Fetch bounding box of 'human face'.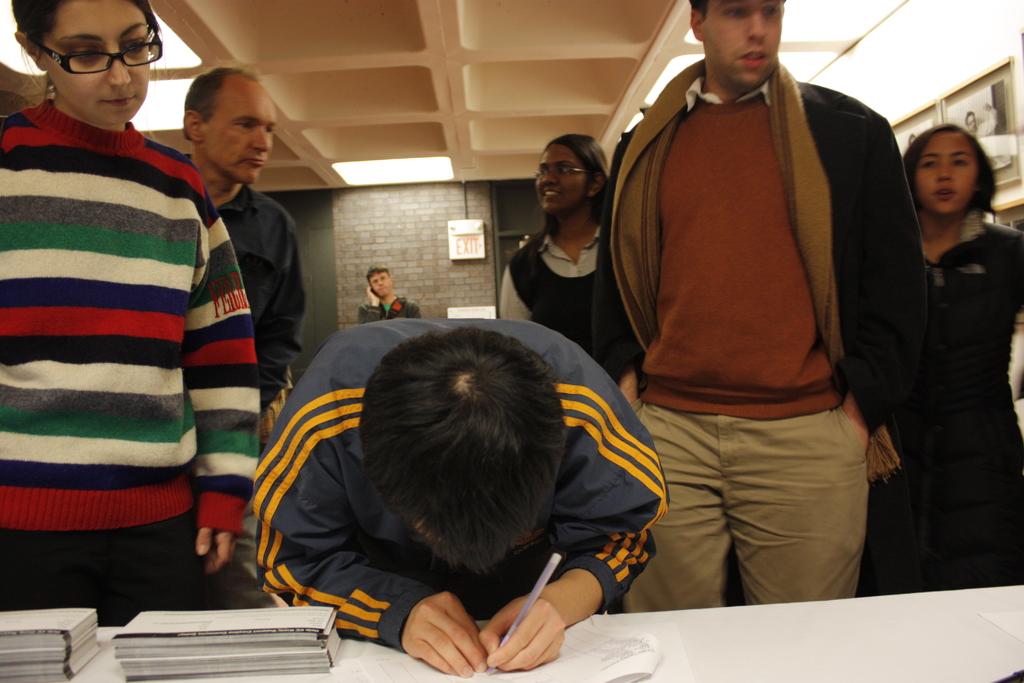
Bbox: (43, 0, 149, 126).
